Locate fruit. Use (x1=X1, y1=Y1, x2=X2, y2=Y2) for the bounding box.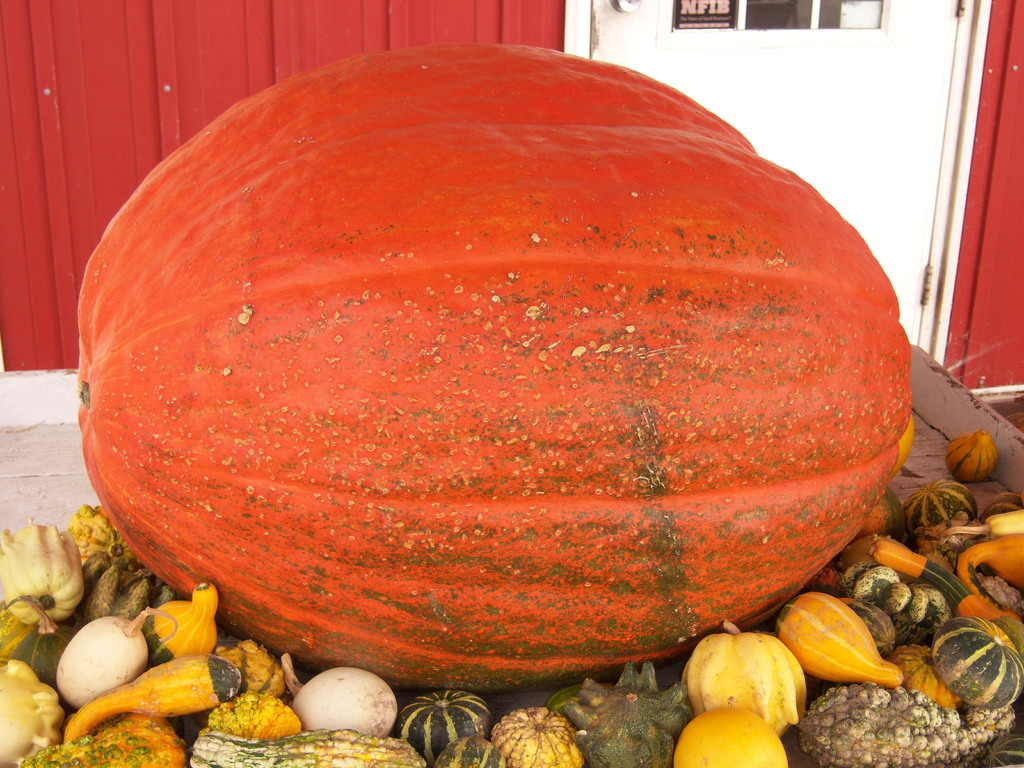
(x1=76, y1=40, x2=915, y2=694).
